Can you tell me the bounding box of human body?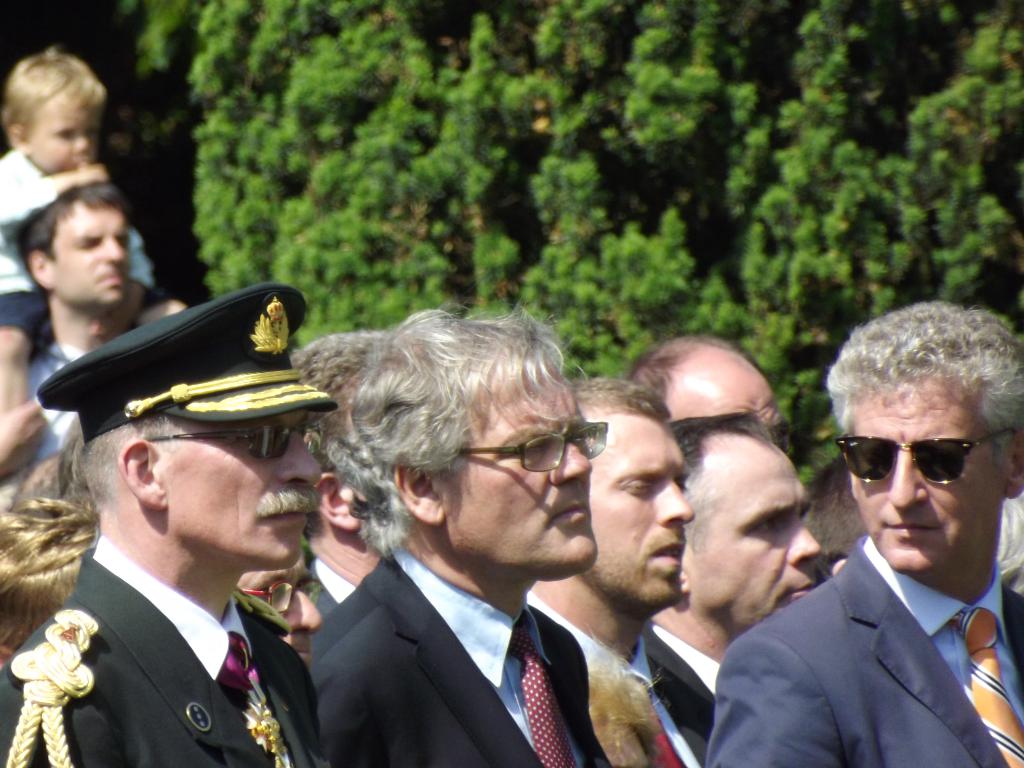
[309,311,613,767].
